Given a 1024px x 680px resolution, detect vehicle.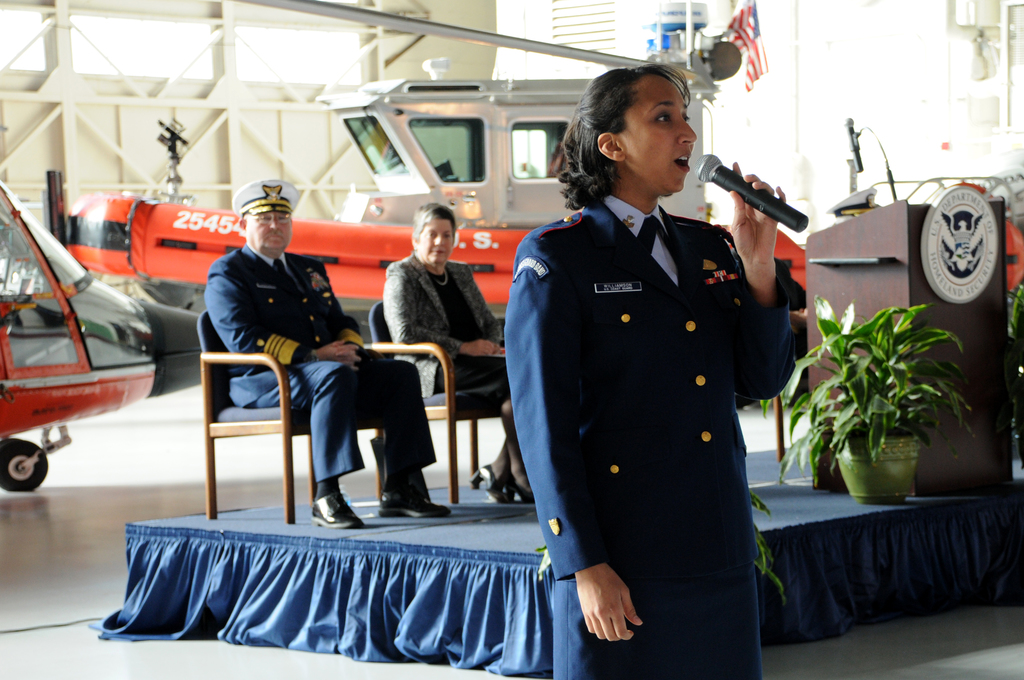
{"left": 61, "top": 76, "right": 808, "bottom": 368}.
